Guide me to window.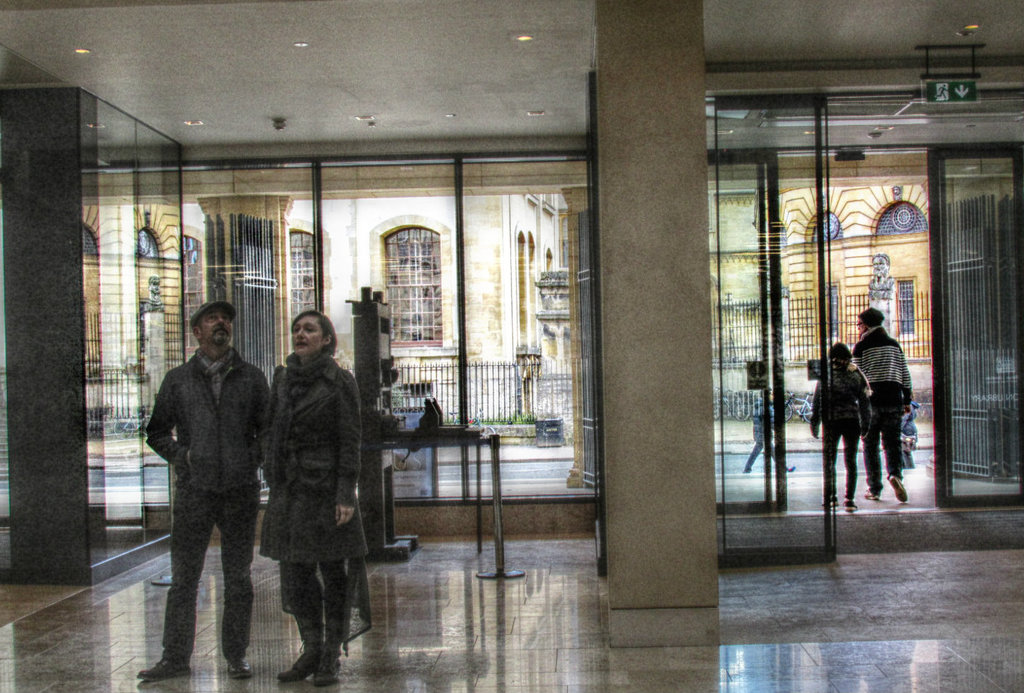
Guidance: [896, 278, 917, 336].
